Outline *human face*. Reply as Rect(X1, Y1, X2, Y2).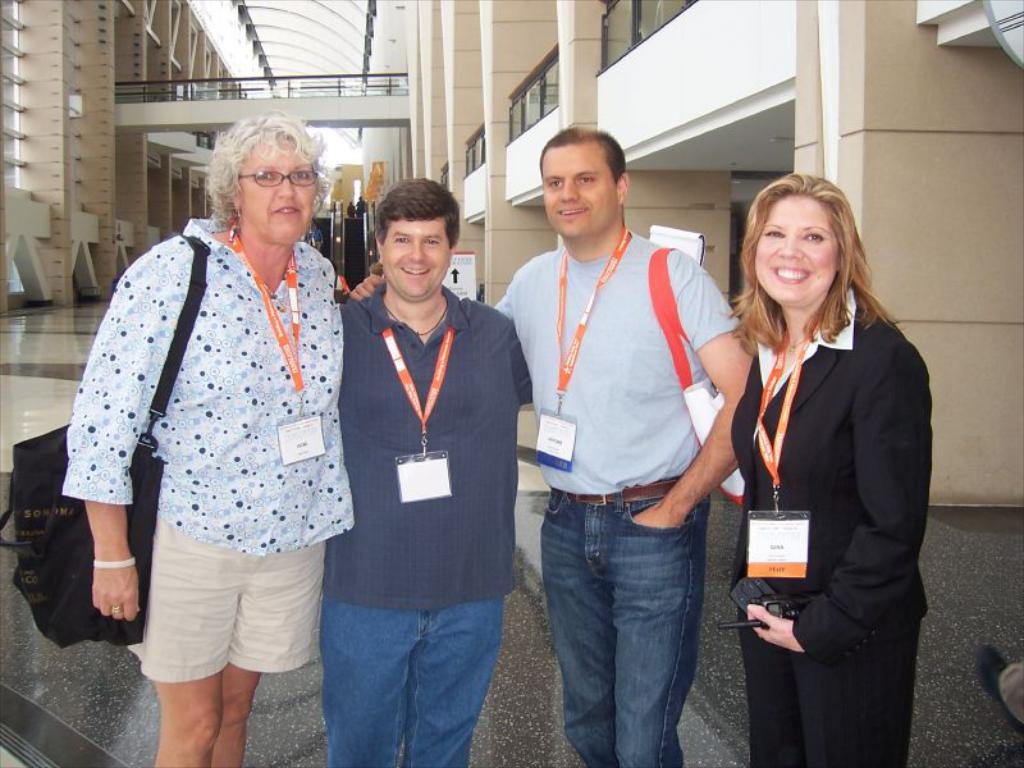
Rect(543, 143, 616, 236).
